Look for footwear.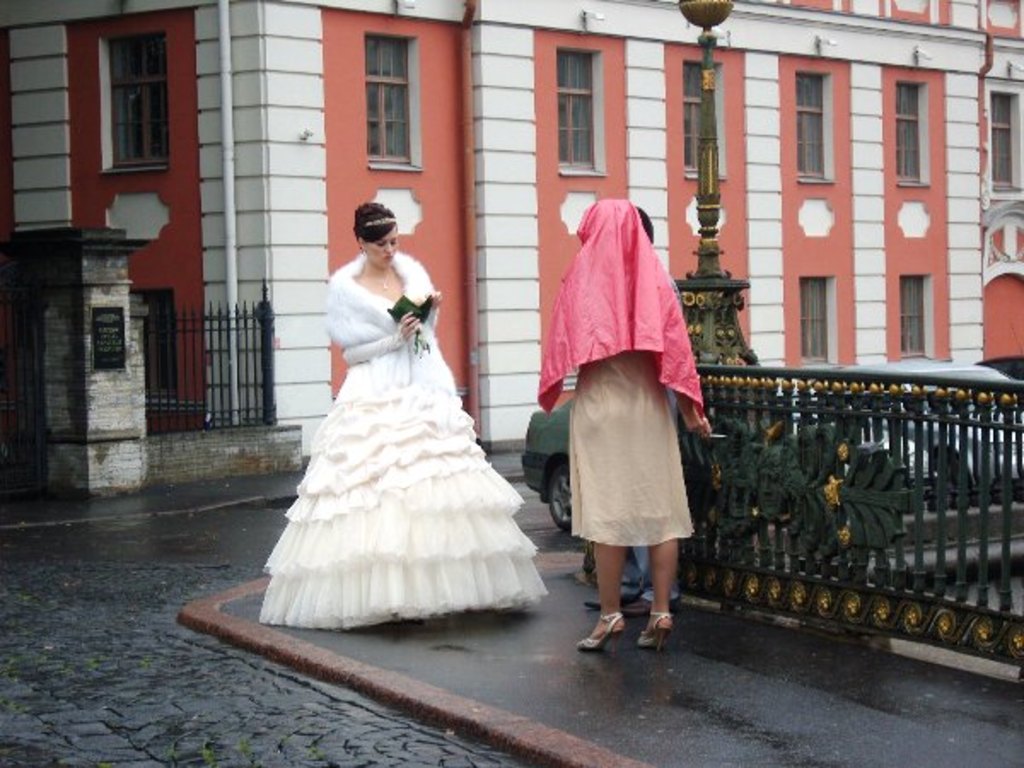
Found: <bbox>625, 608, 686, 660</bbox>.
